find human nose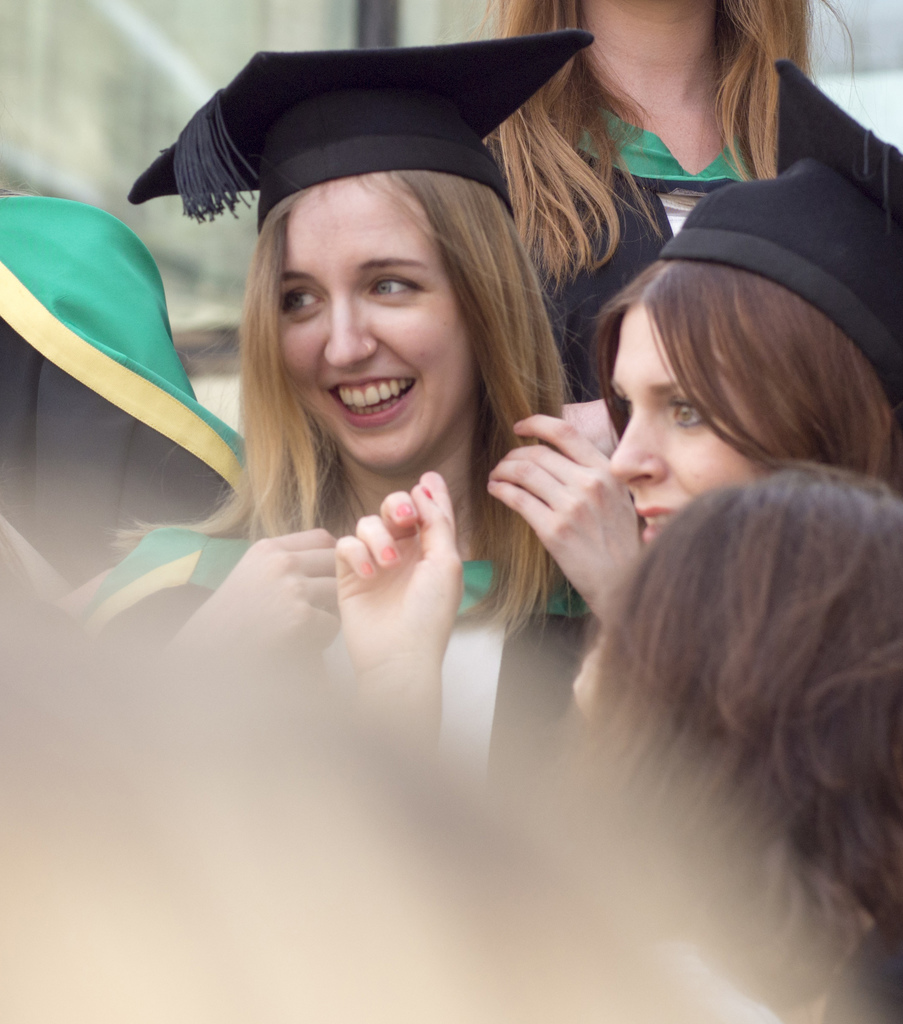
316,282,378,371
